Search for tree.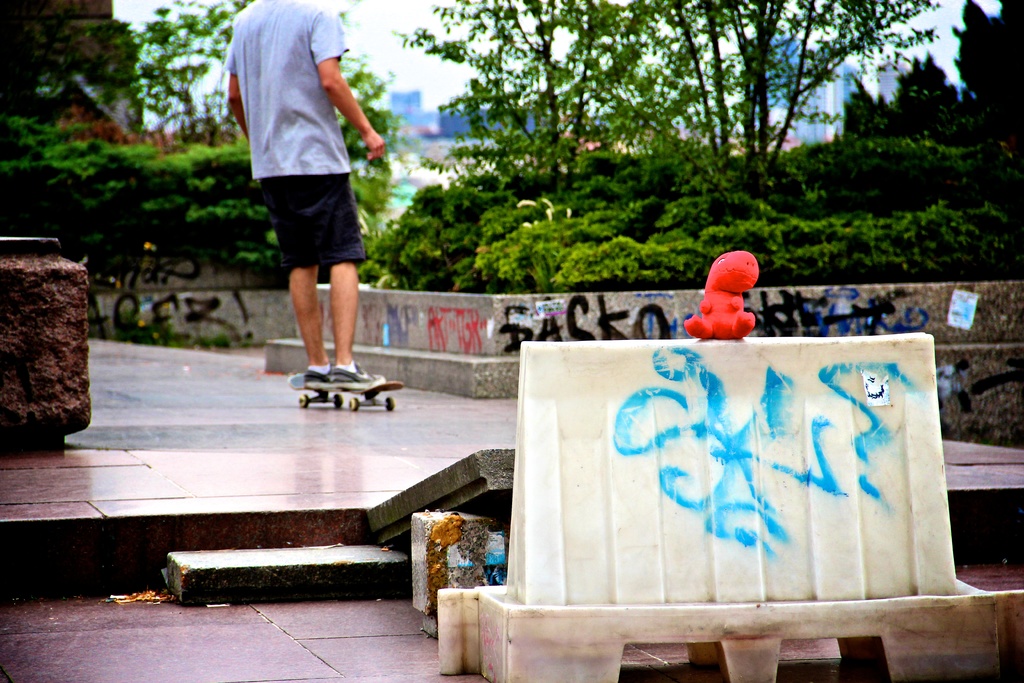
Found at <bbox>62, 0, 269, 166</bbox>.
